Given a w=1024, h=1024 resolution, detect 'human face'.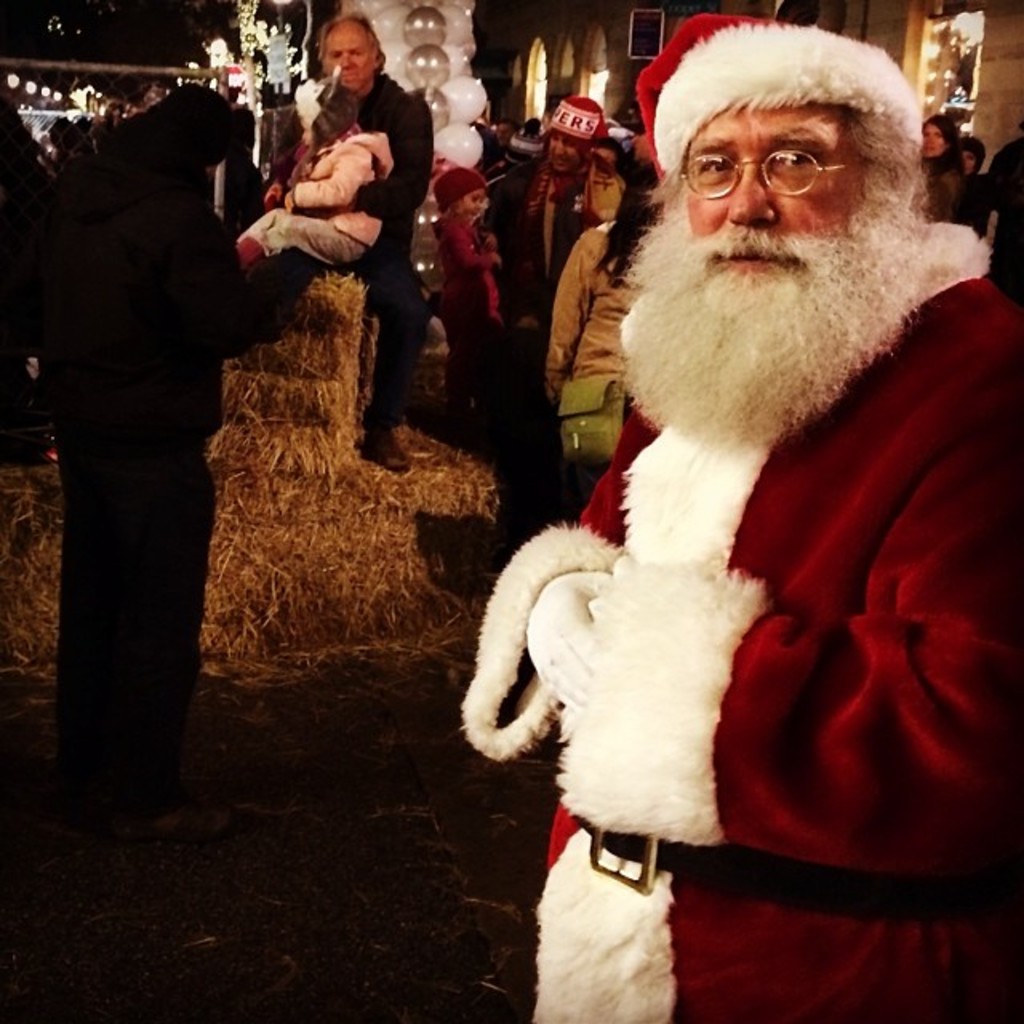
(x1=550, y1=134, x2=586, y2=173).
